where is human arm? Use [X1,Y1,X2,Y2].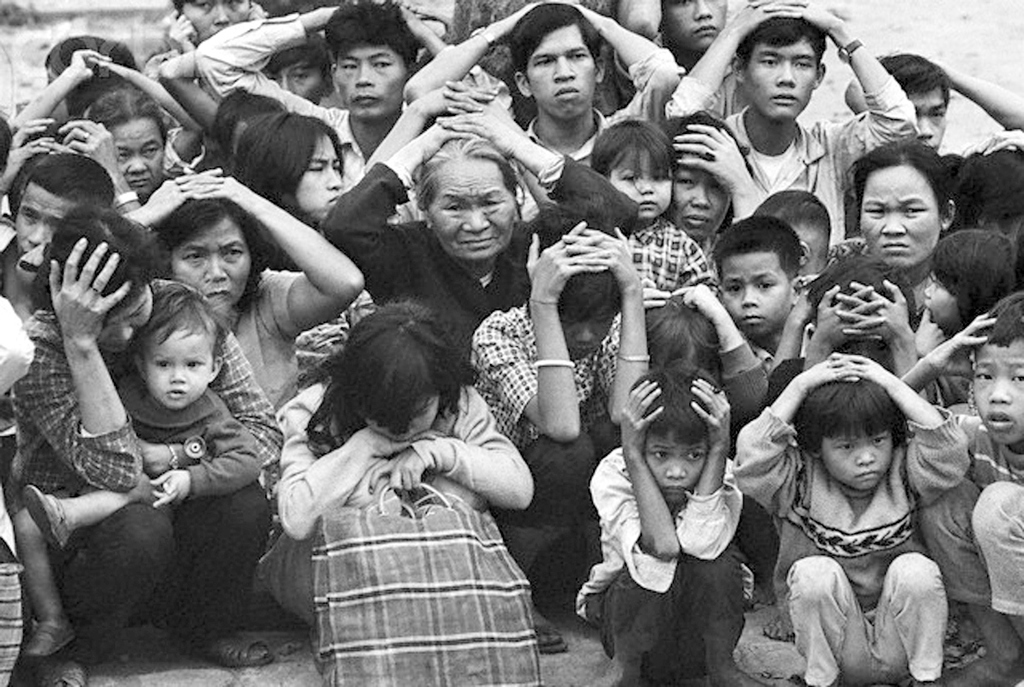
[439,97,645,253].
